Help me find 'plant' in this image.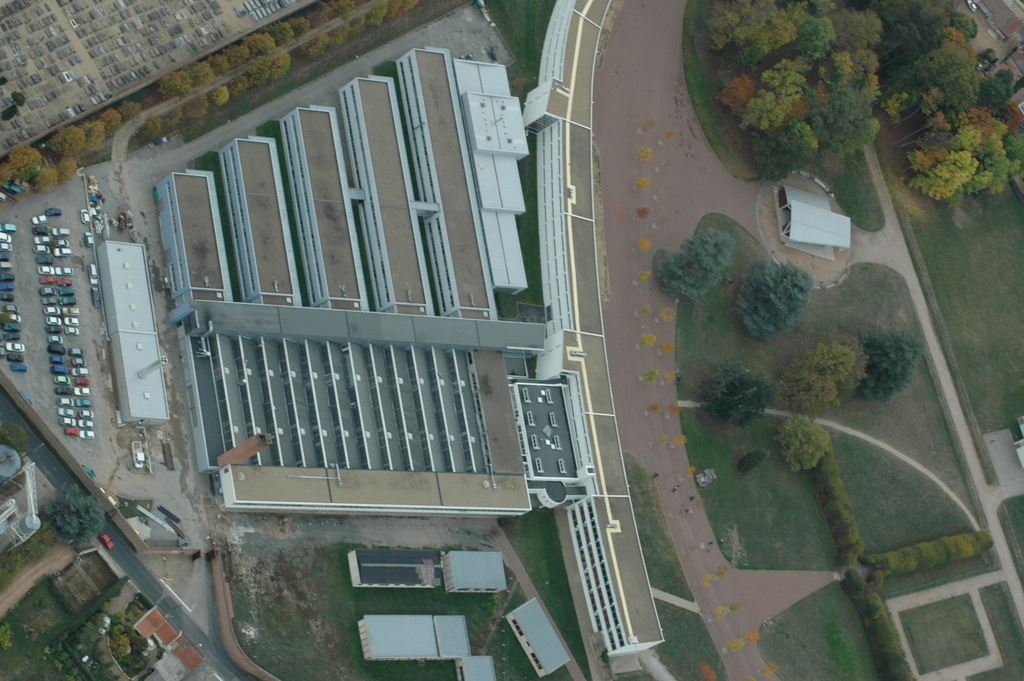
Found it: 481/0/557/99.
